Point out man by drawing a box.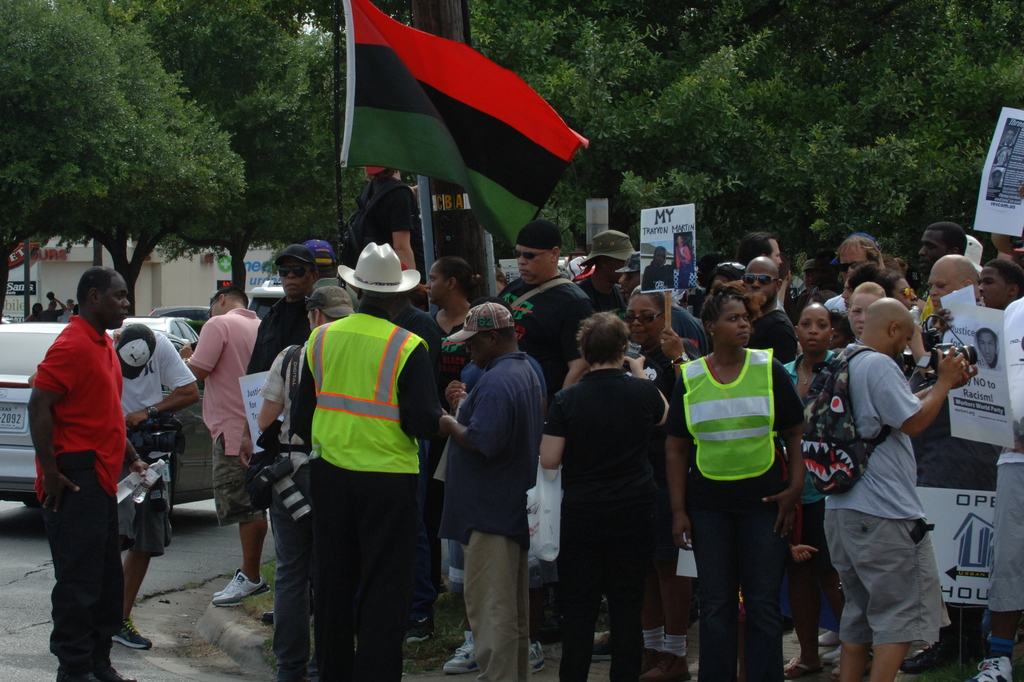
(left=584, top=226, right=650, bottom=317).
